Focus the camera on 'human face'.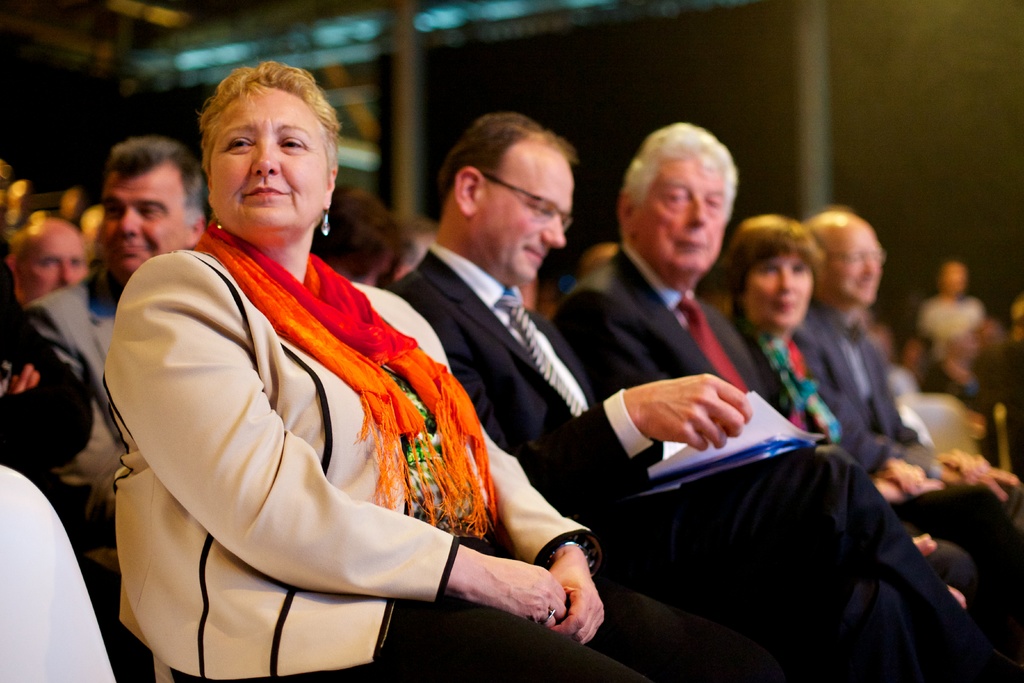
Focus region: crop(101, 180, 192, 277).
